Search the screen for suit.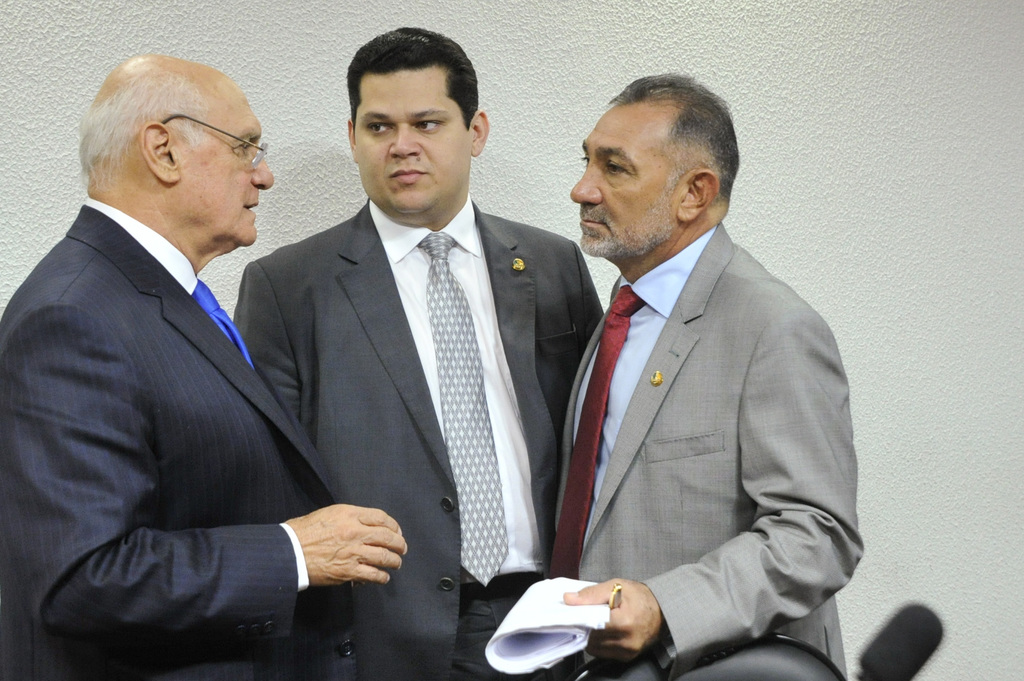
Found at bbox=[0, 197, 354, 680].
